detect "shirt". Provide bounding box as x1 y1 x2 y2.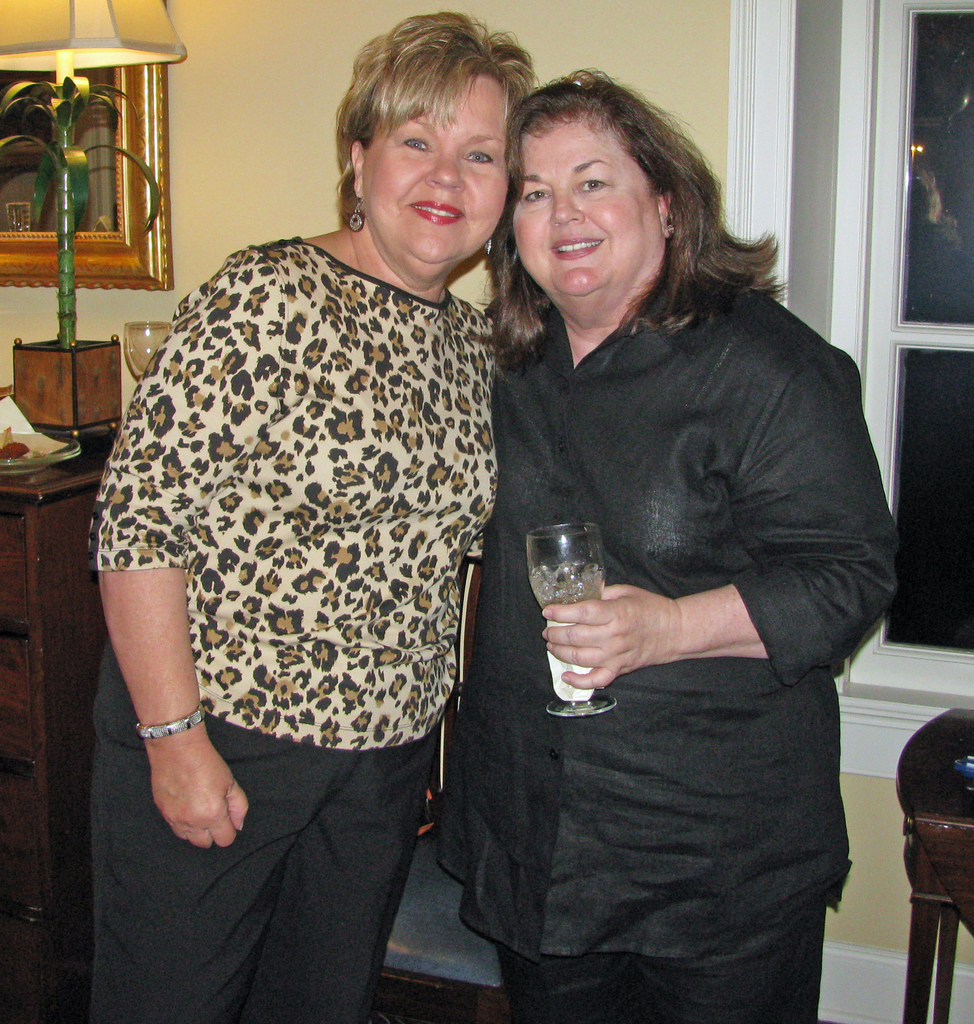
440 311 896 959.
